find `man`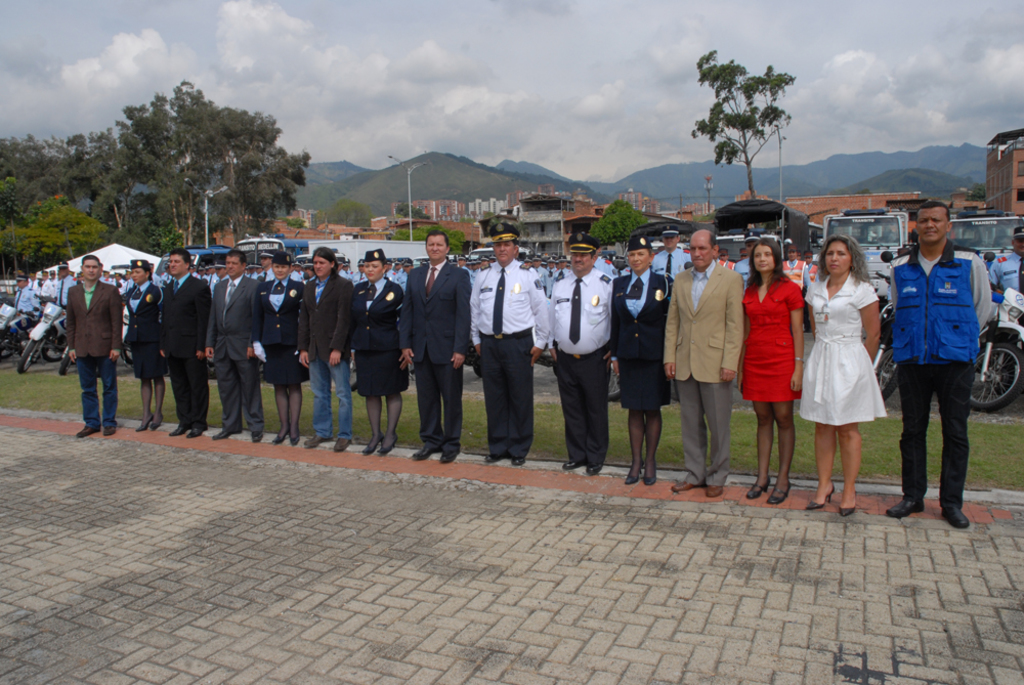
(x1=206, y1=251, x2=260, y2=443)
